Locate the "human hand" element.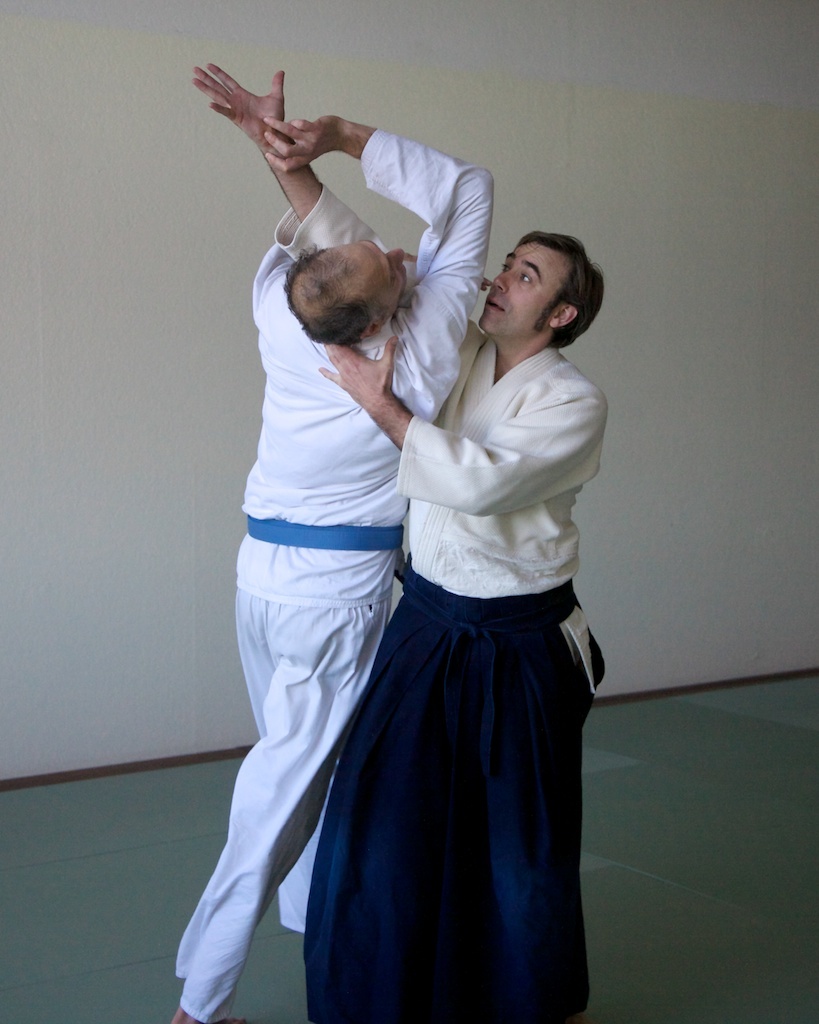
Element bbox: pyautogui.locateOnScreen(264, 73, 377, 180).
